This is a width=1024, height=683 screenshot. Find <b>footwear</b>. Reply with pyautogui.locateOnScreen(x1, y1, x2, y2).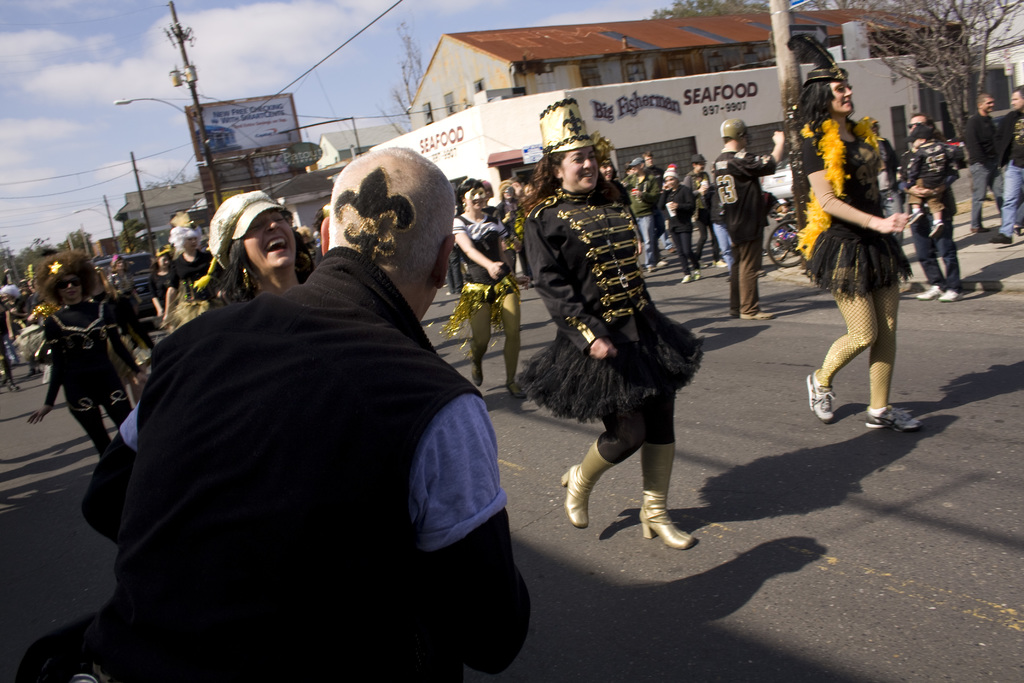
pyautogui.locateOnScreen(941, 288, 961, 304).
